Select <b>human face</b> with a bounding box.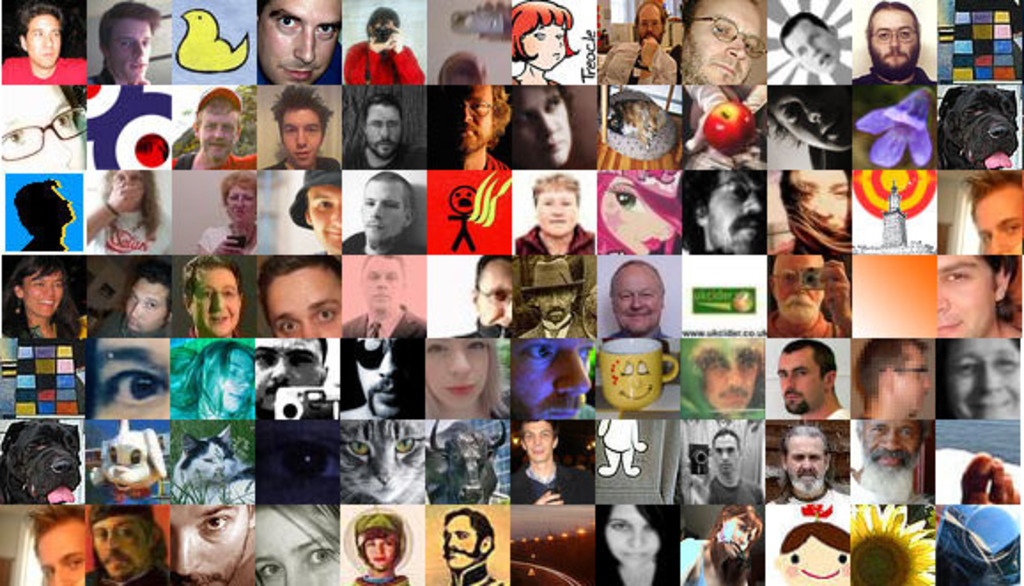
bbox=[935, 257, 999, 340].
